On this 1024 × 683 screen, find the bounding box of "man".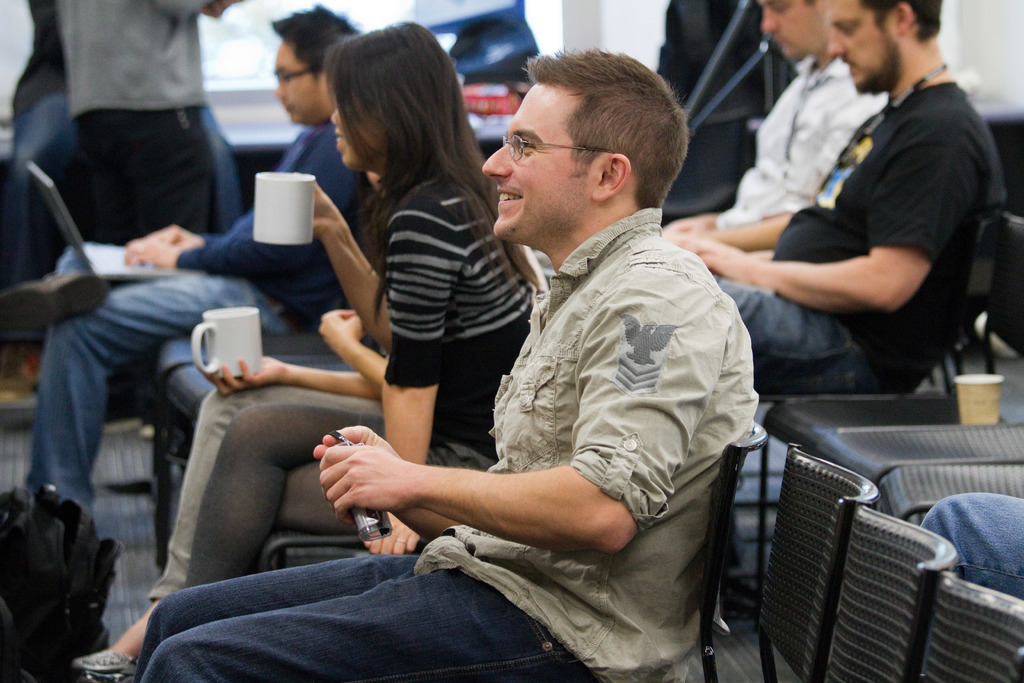
Bounding box: crop(669, 0, 1006, 403).
